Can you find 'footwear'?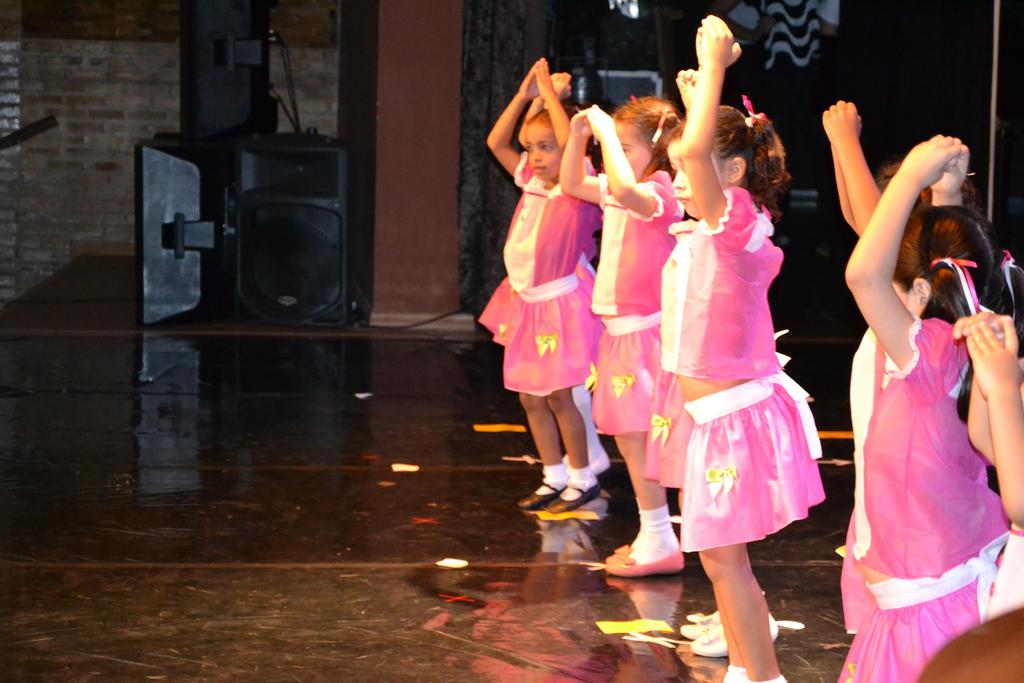
Yes, bounding box: box=[692, 611, 785, 659].
